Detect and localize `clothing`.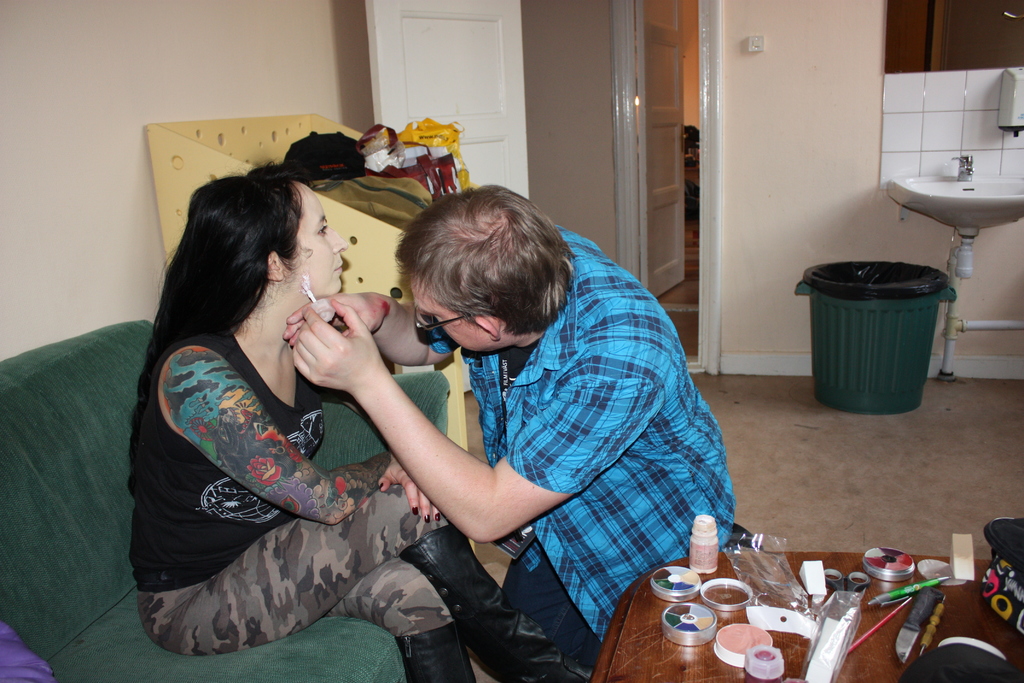
Localized at {"left": 422, "top": 220, "right": 739, "bottom": 677}.
